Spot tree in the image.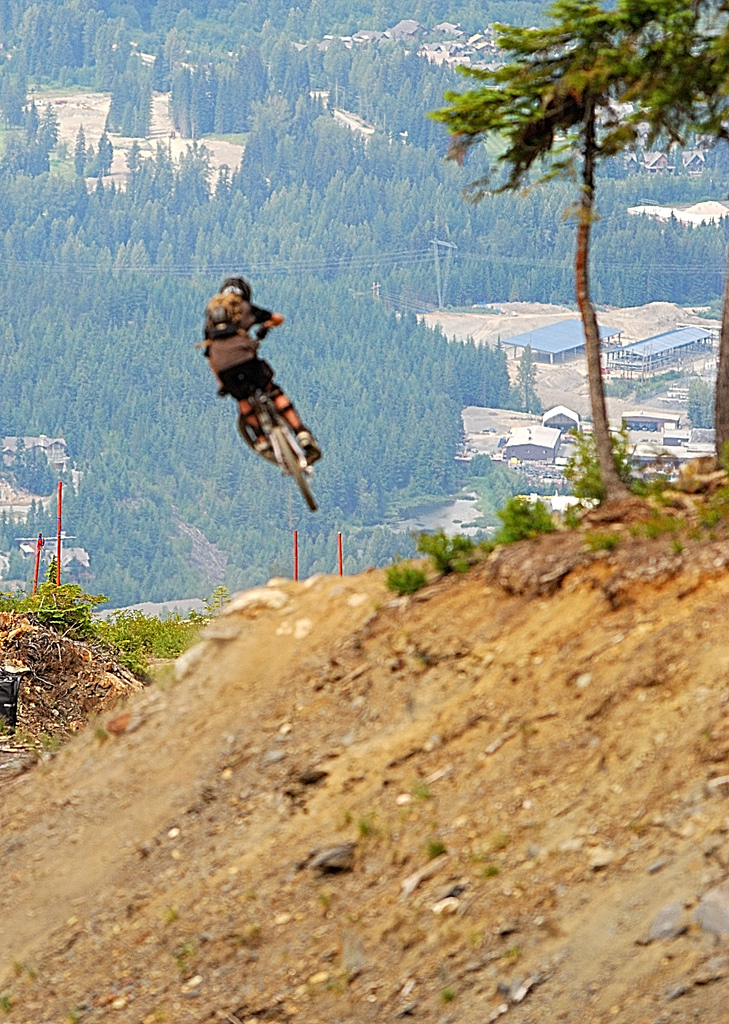
tree found at {"left": 26, "top": 104, "right": 37, "bottom": 145}.
